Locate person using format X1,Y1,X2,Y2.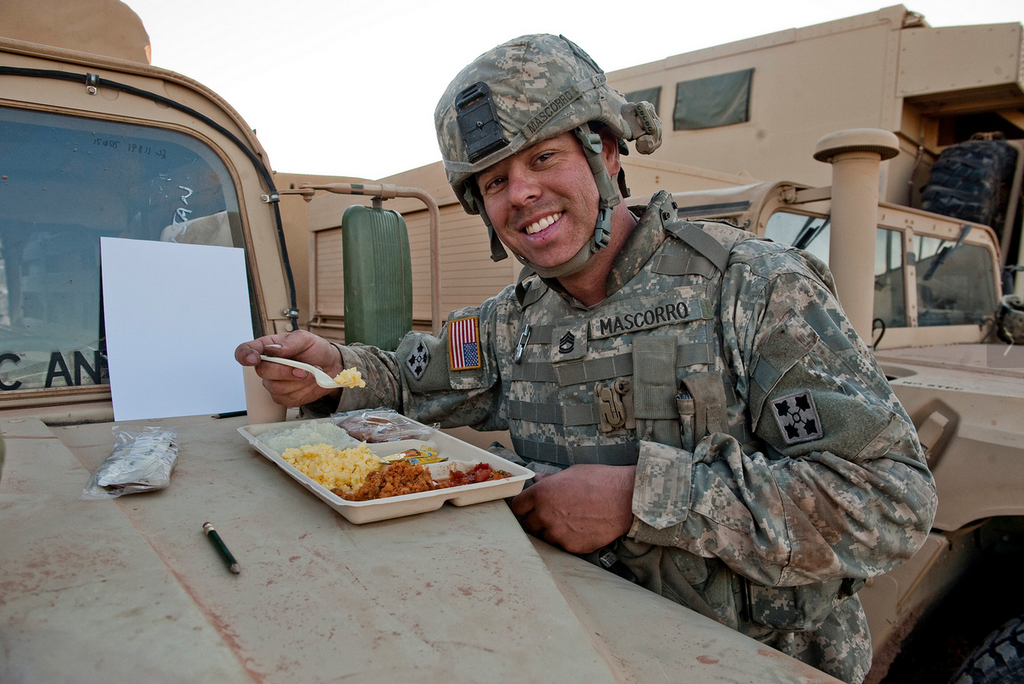
301,40,826,600.
